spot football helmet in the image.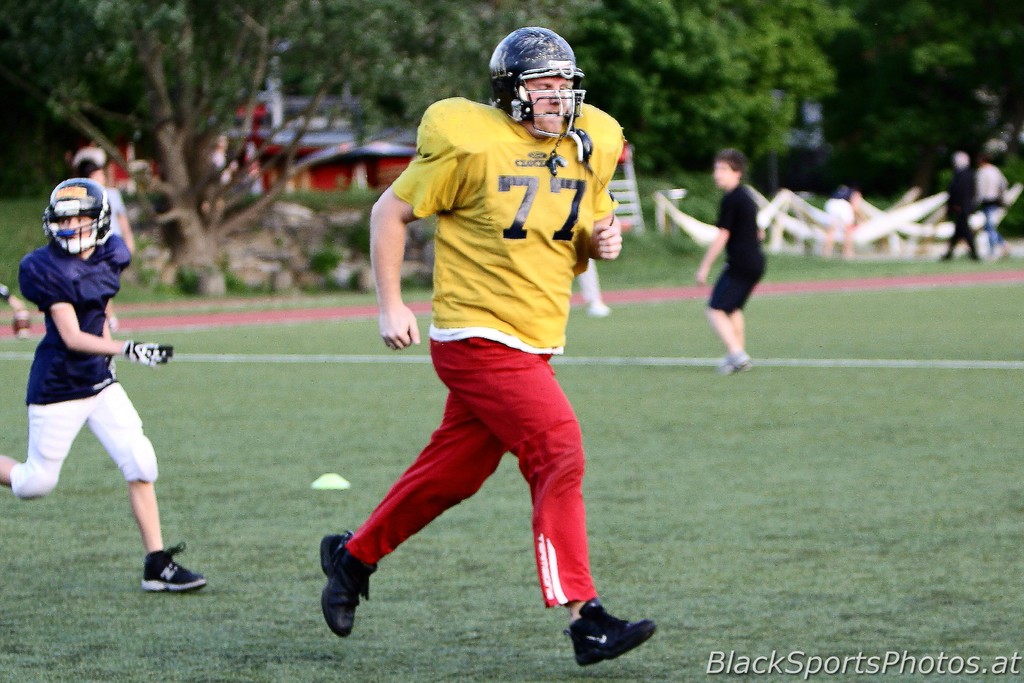
football helmet found at BBox(486, 29, 579, 128).
